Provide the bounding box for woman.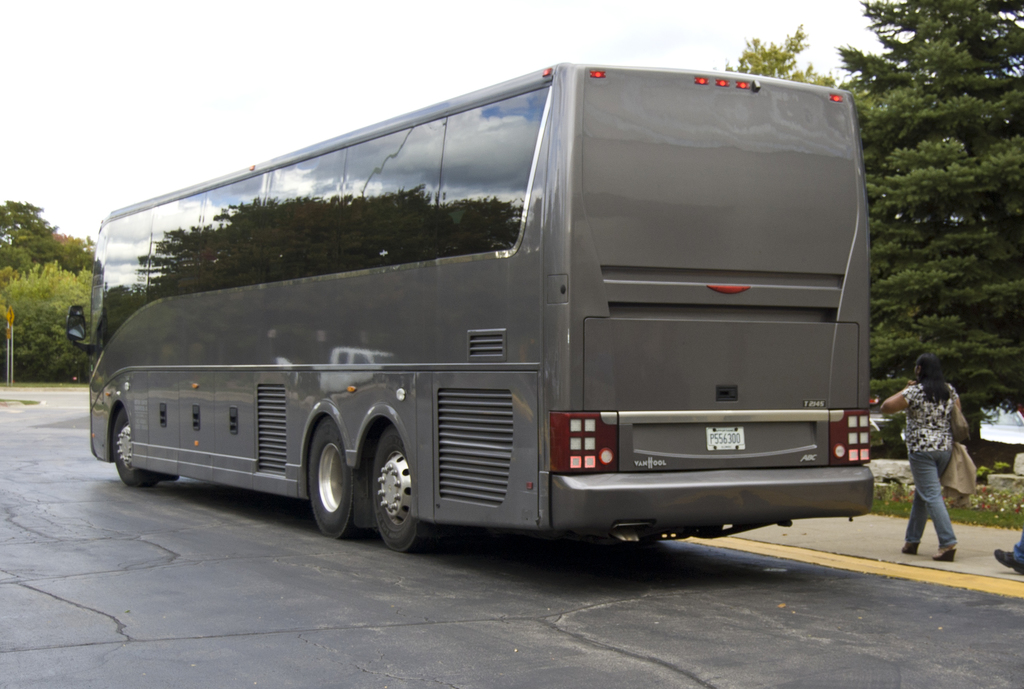
detection(883, 361, 977, 564).
